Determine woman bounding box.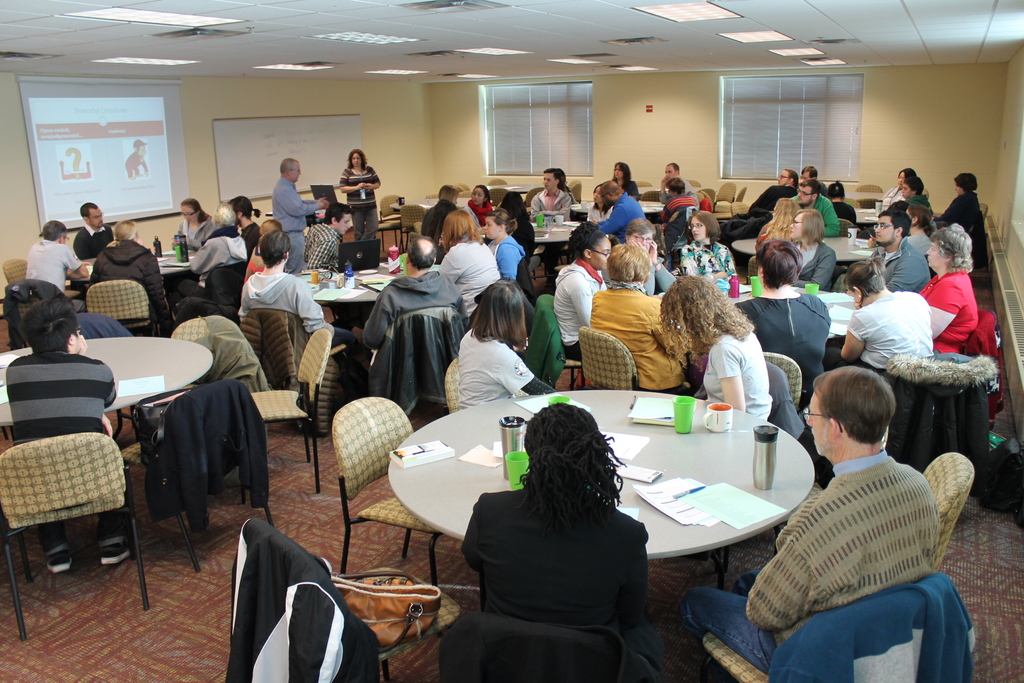
Determined: box=[590, 242, 695, 390].
